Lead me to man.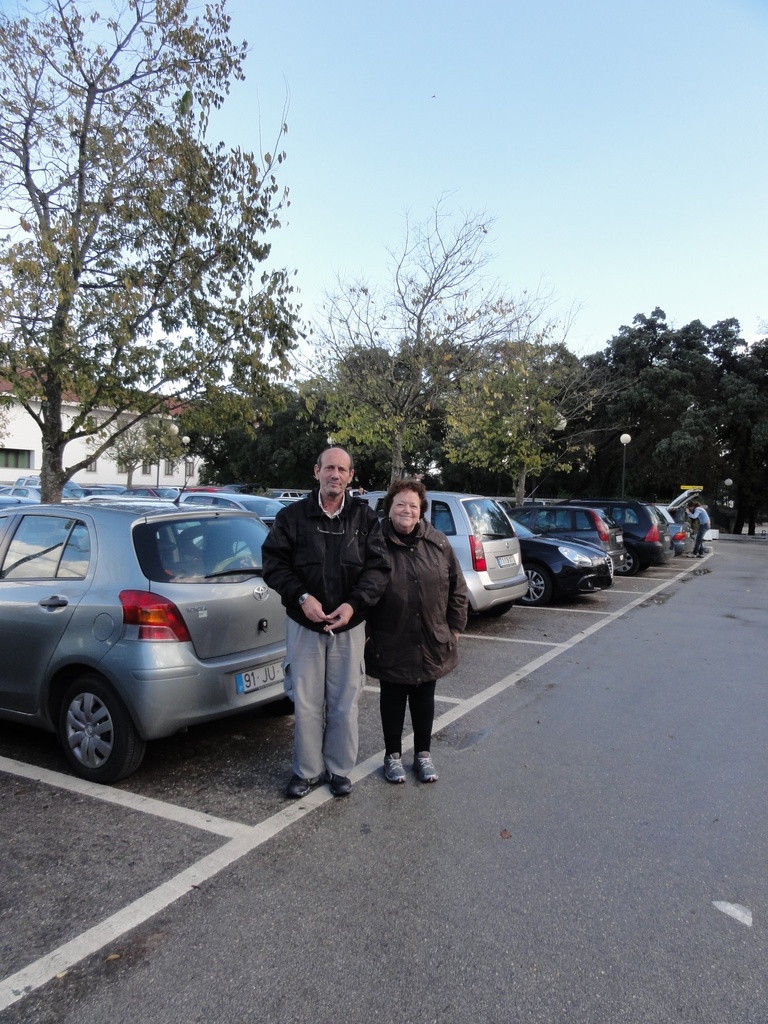
Lead to <bbox>680, 498, 714, 552</bbox>.
